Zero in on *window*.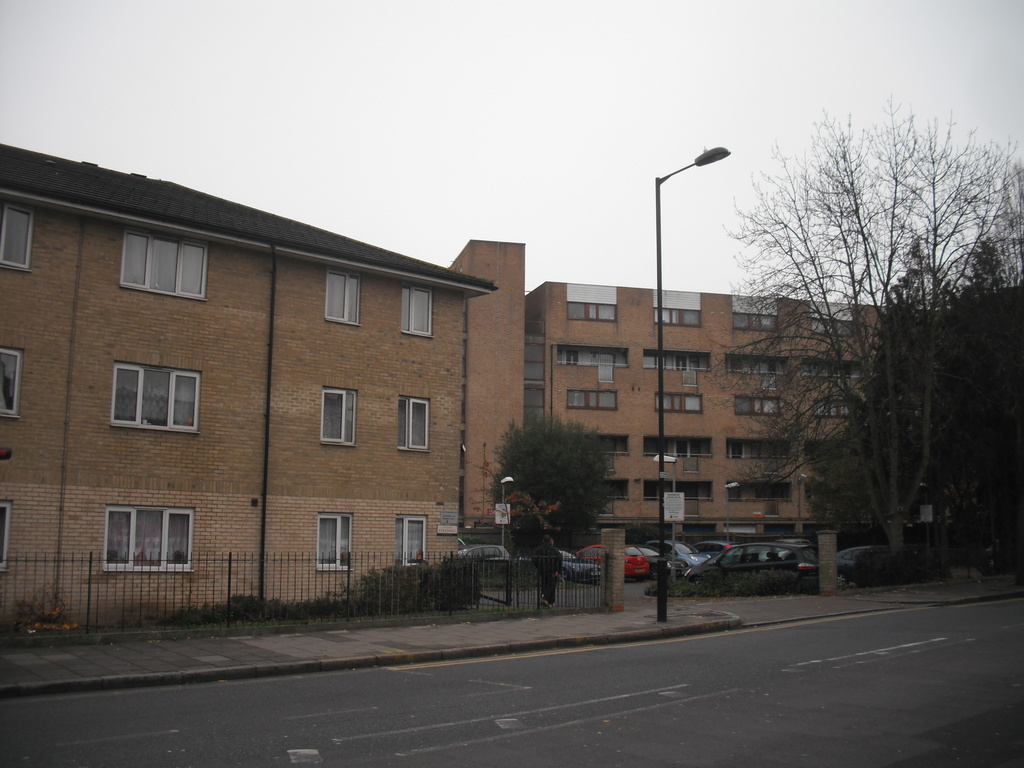
Zeroed in: box(324, 268, 358, 326).
